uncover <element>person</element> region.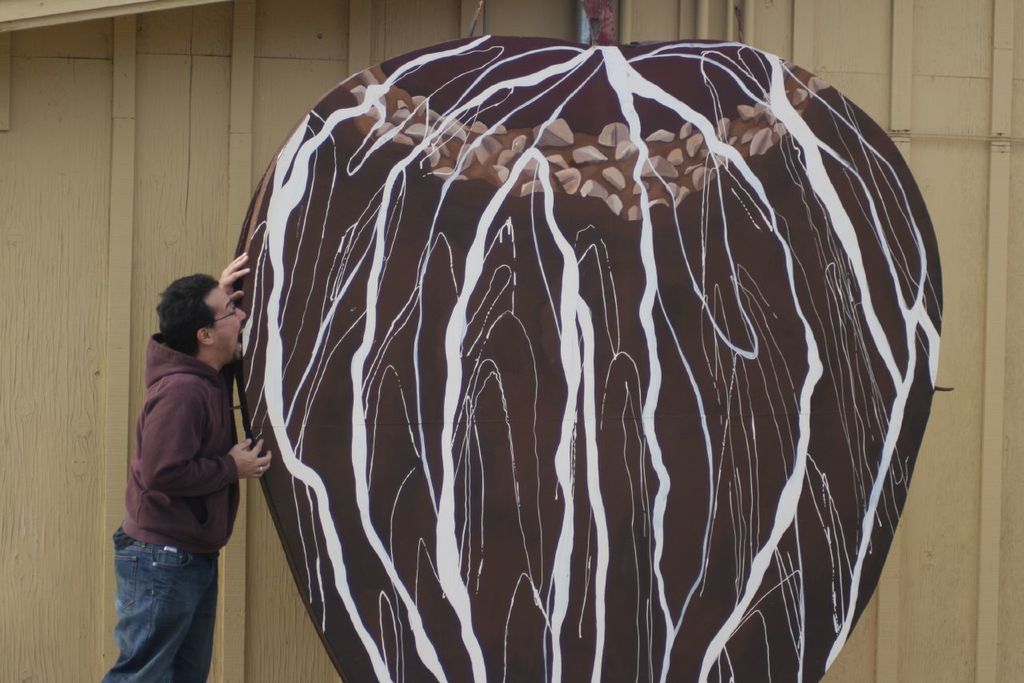
Uncovered: BBox(103, 246, 273, 682).
